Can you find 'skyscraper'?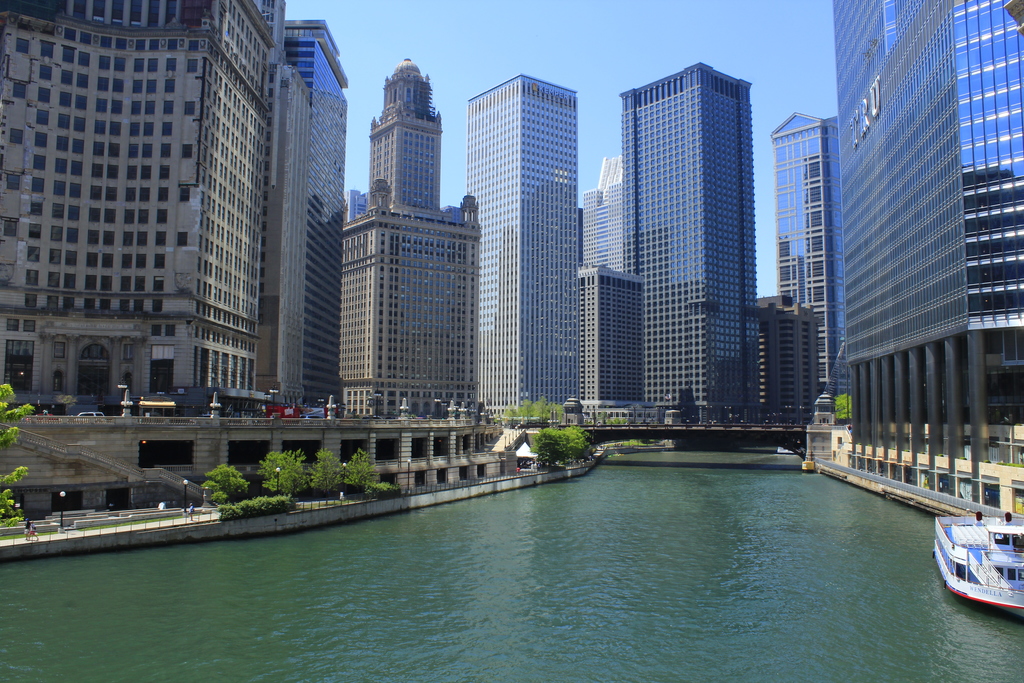
Yes, bounding box: (252,0,314,415).
